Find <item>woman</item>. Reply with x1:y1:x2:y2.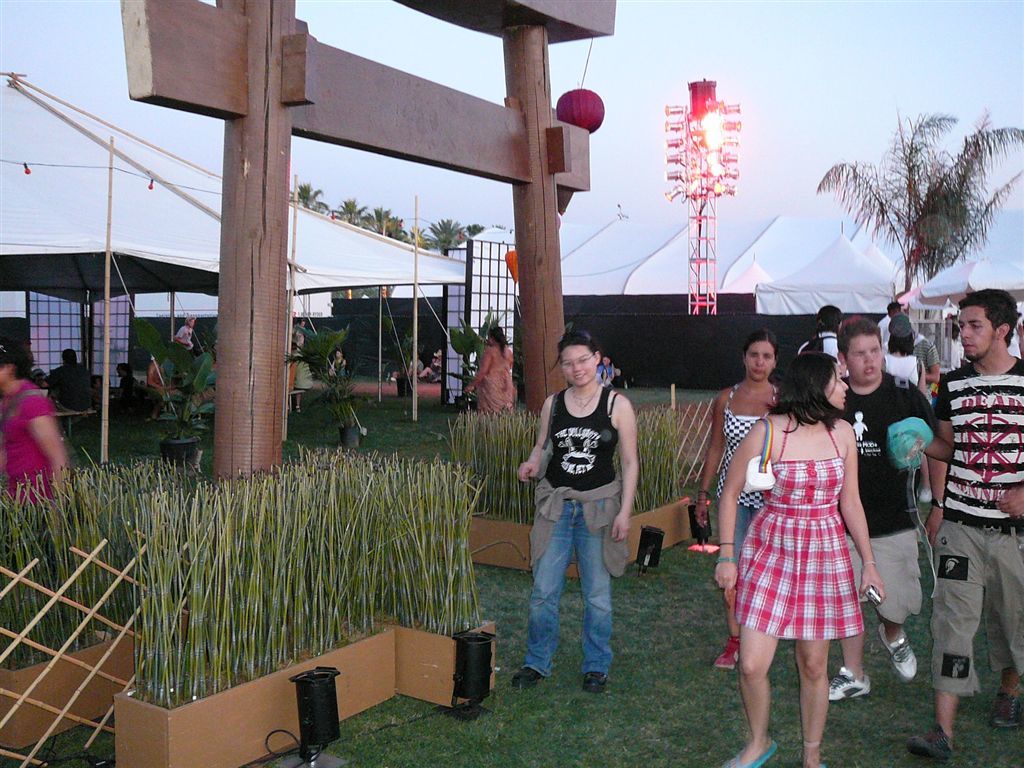
0:337:72:509.
